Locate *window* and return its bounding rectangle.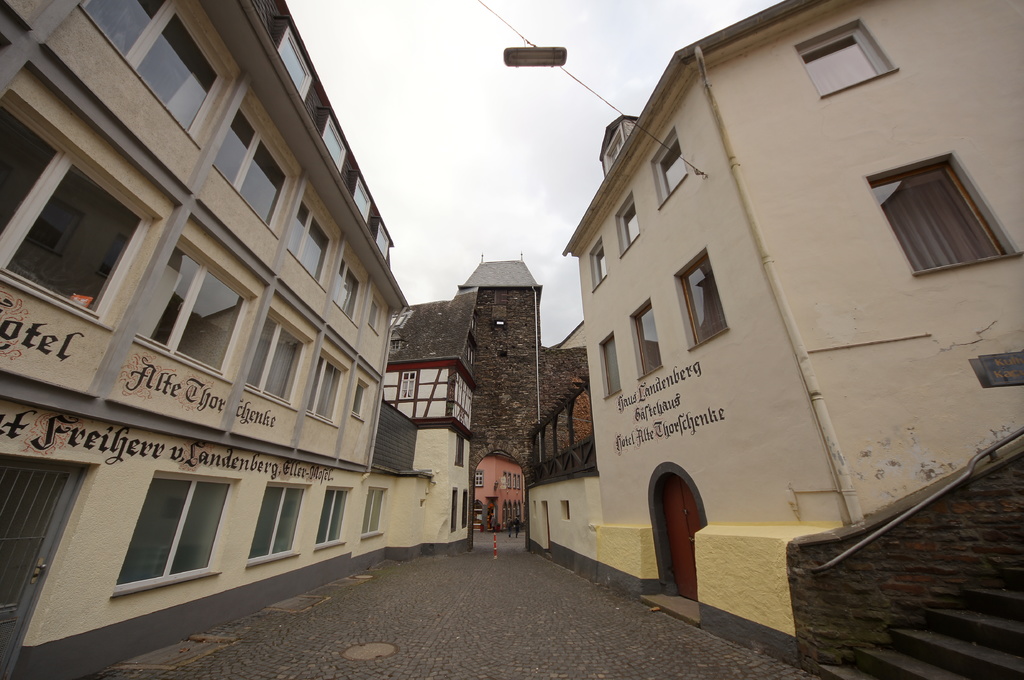
869/137/1007/276.
